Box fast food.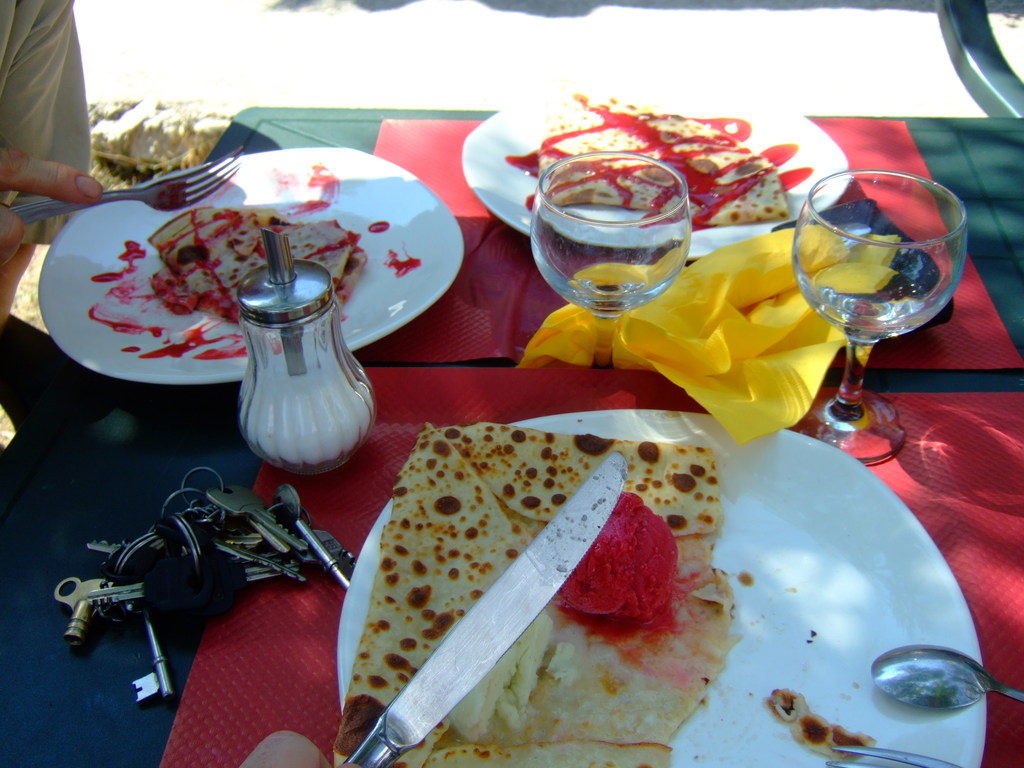
crop(145, 204, 371, 320).
